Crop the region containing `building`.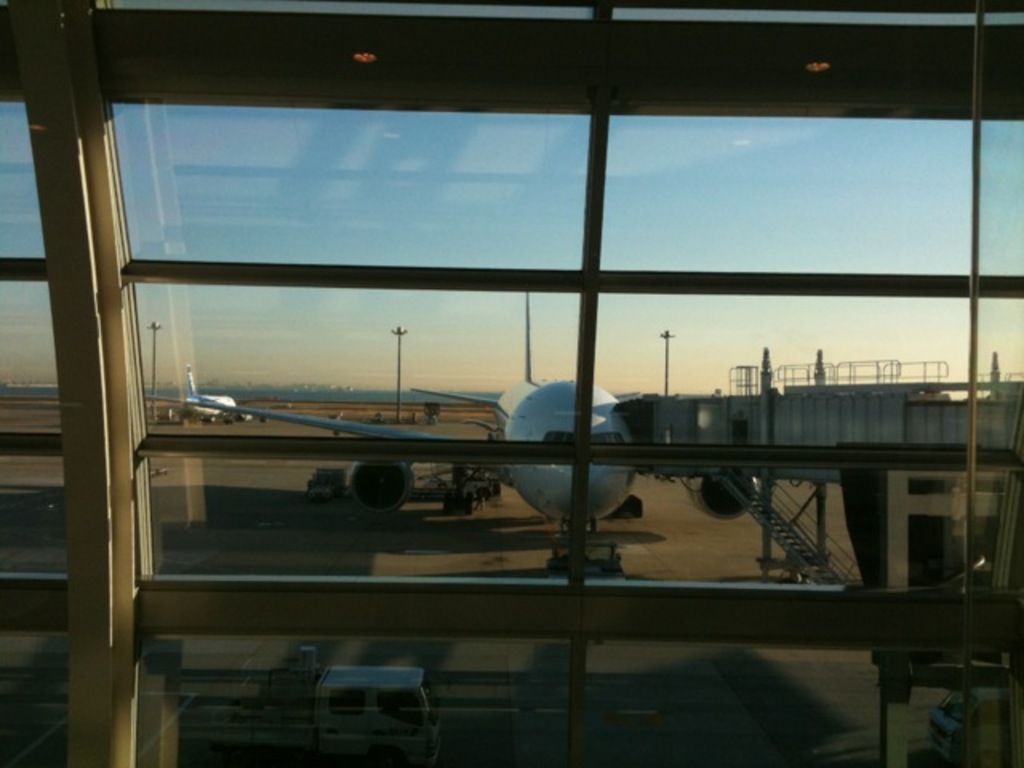
Crop region: Rect(0, 0, 1022, 766).
